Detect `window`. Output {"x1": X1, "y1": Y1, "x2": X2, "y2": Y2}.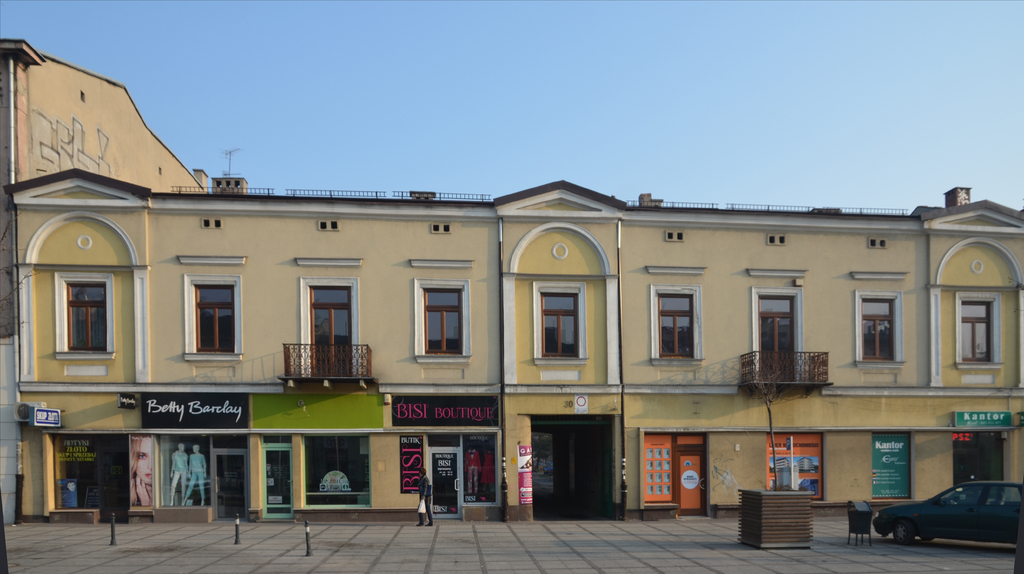
{"x1": 854, "y1": 292, "x2": 903, "y2": 361}.
